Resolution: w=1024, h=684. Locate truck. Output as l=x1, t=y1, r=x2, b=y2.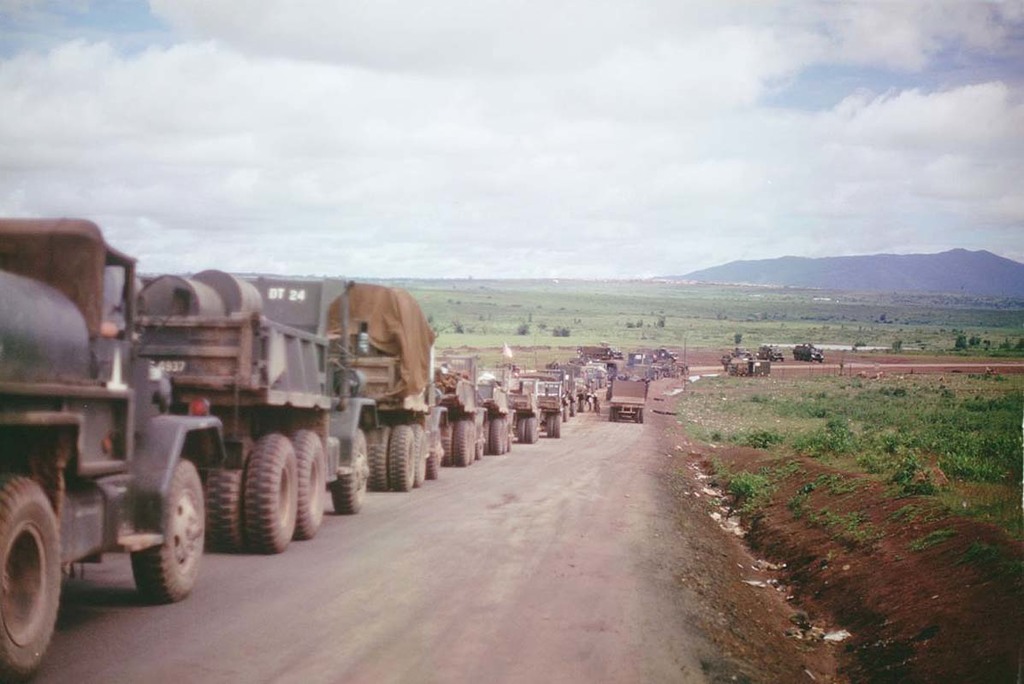
l=624, t=341, r=688, b=379.
